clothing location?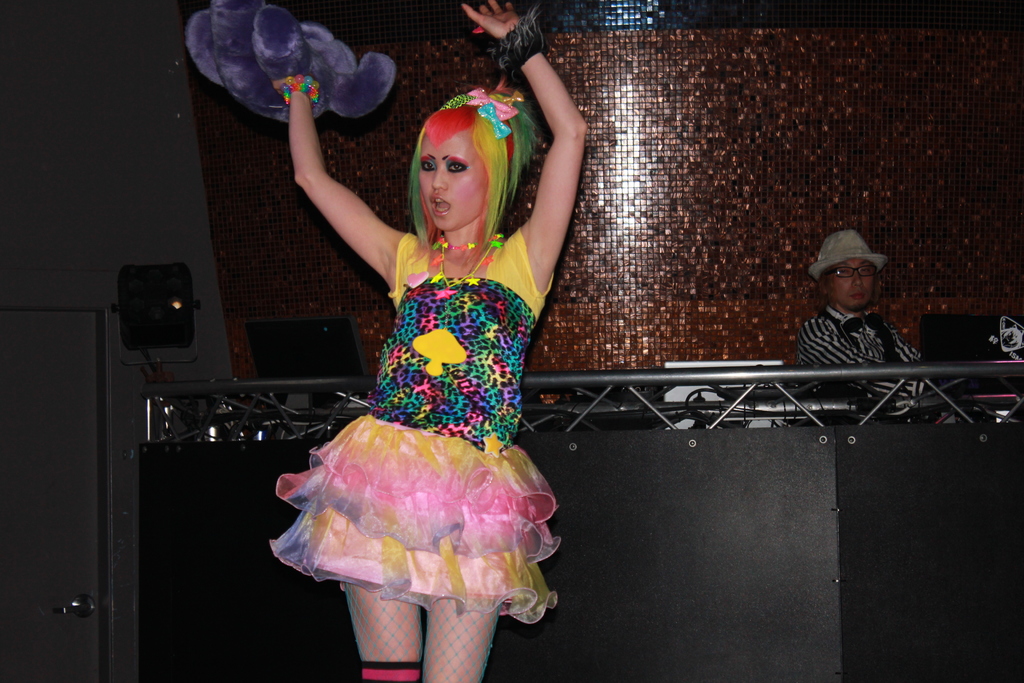
select_region(794, 297, 963, 406)
